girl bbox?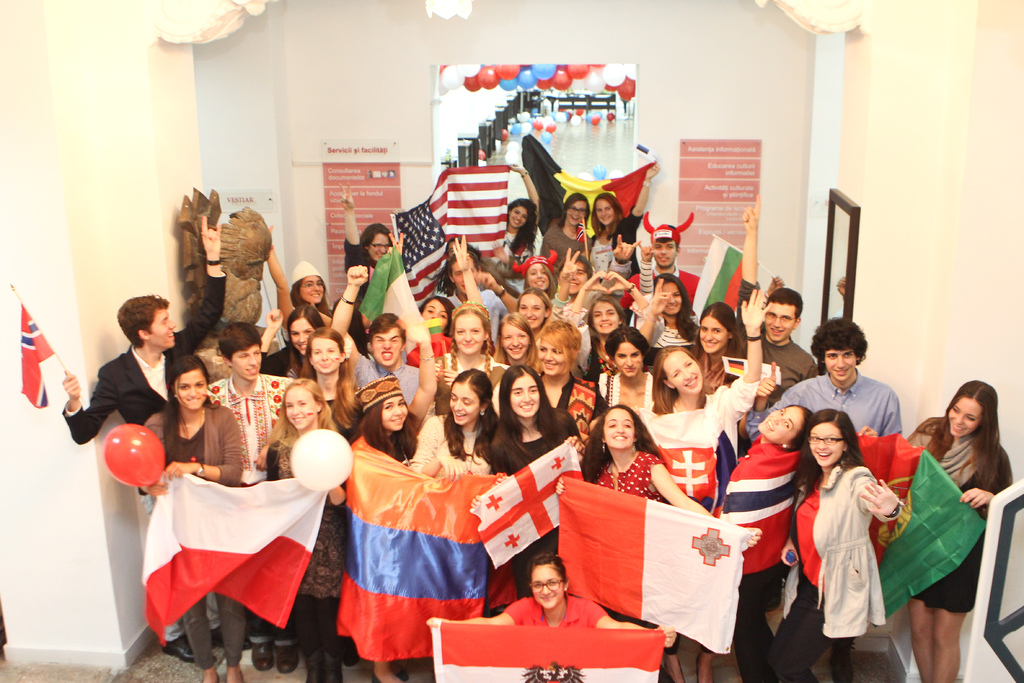
x1=388, y1=231, x2=455, y2=366
